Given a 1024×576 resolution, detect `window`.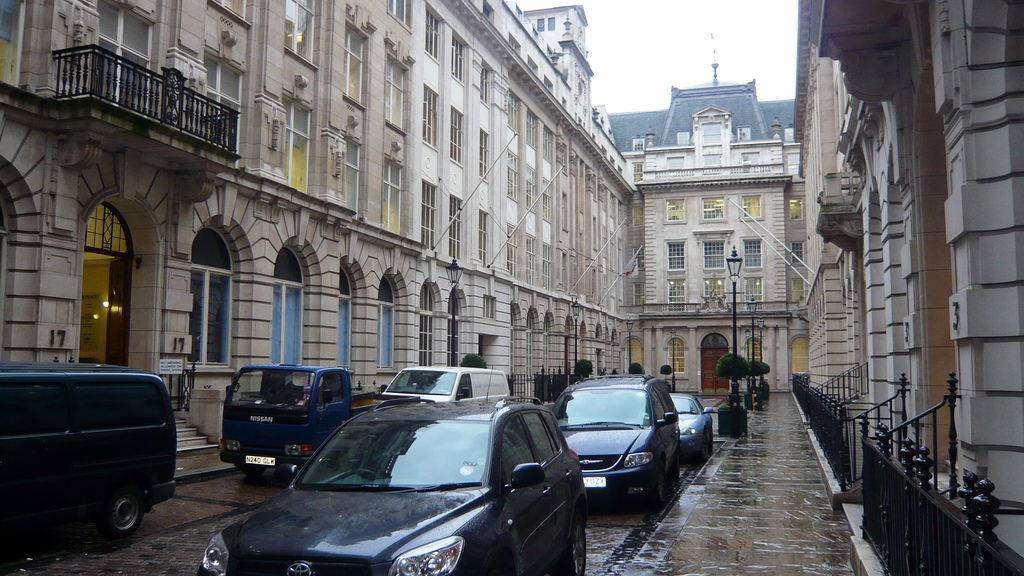
632/204/641/225.
